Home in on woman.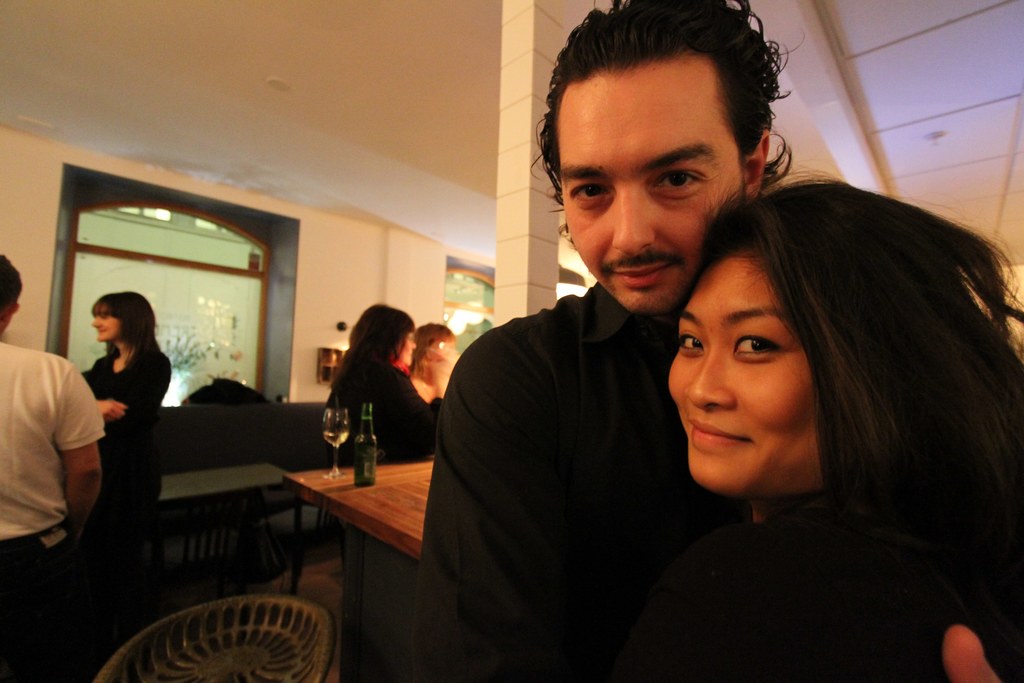
Homed in at (x1=664, y1=179, x2=1023, y2=682).
